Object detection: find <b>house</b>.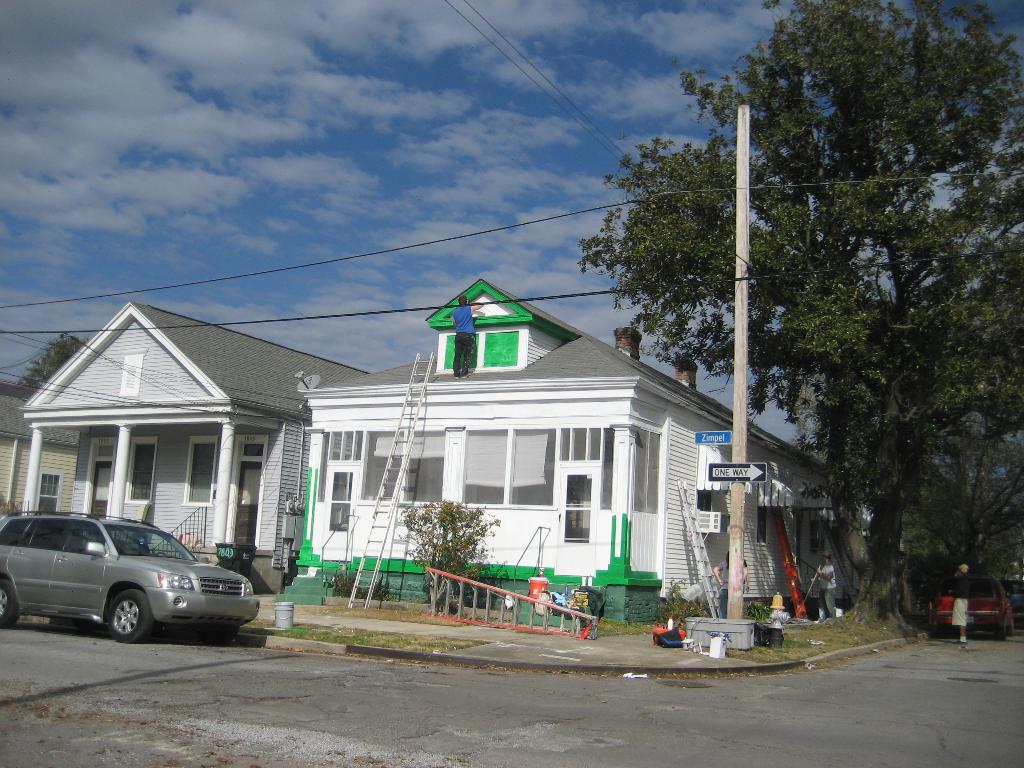
box=[269, 278, 870, 613].
